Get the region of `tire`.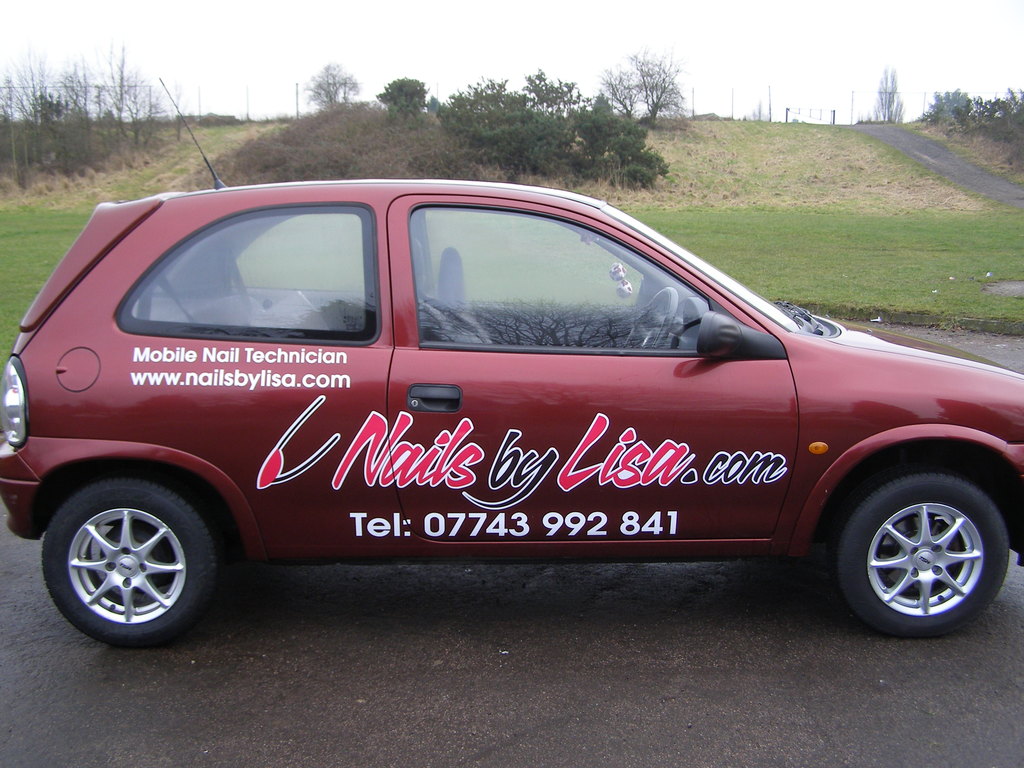
x1=40 y1=477 x2=216 y2=648.
